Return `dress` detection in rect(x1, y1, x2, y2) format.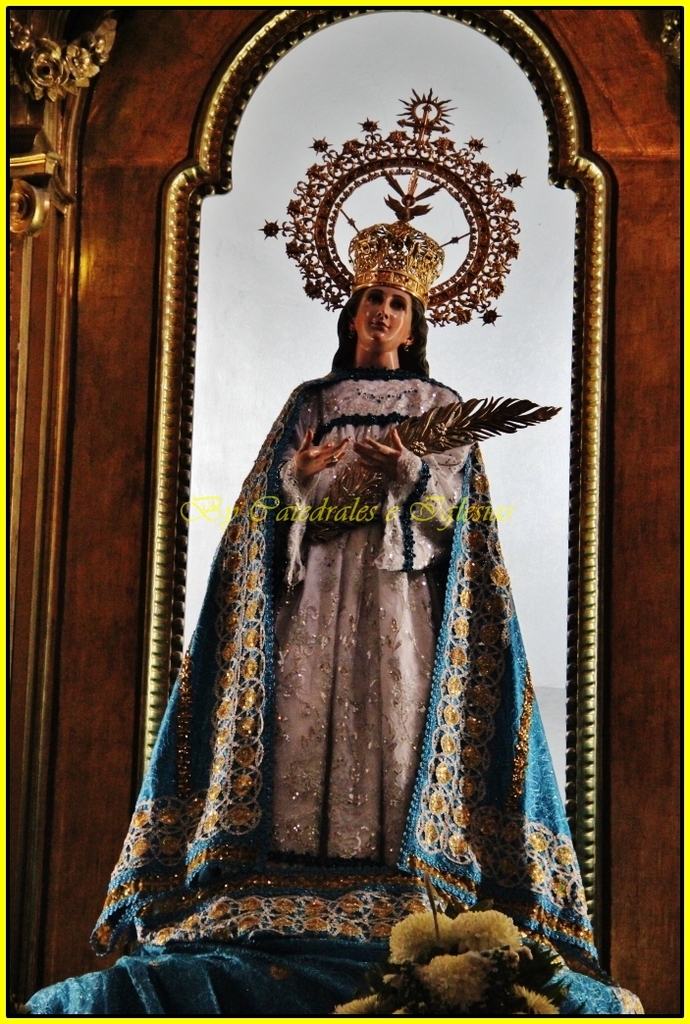
rect(93, 363, 629, 977).
